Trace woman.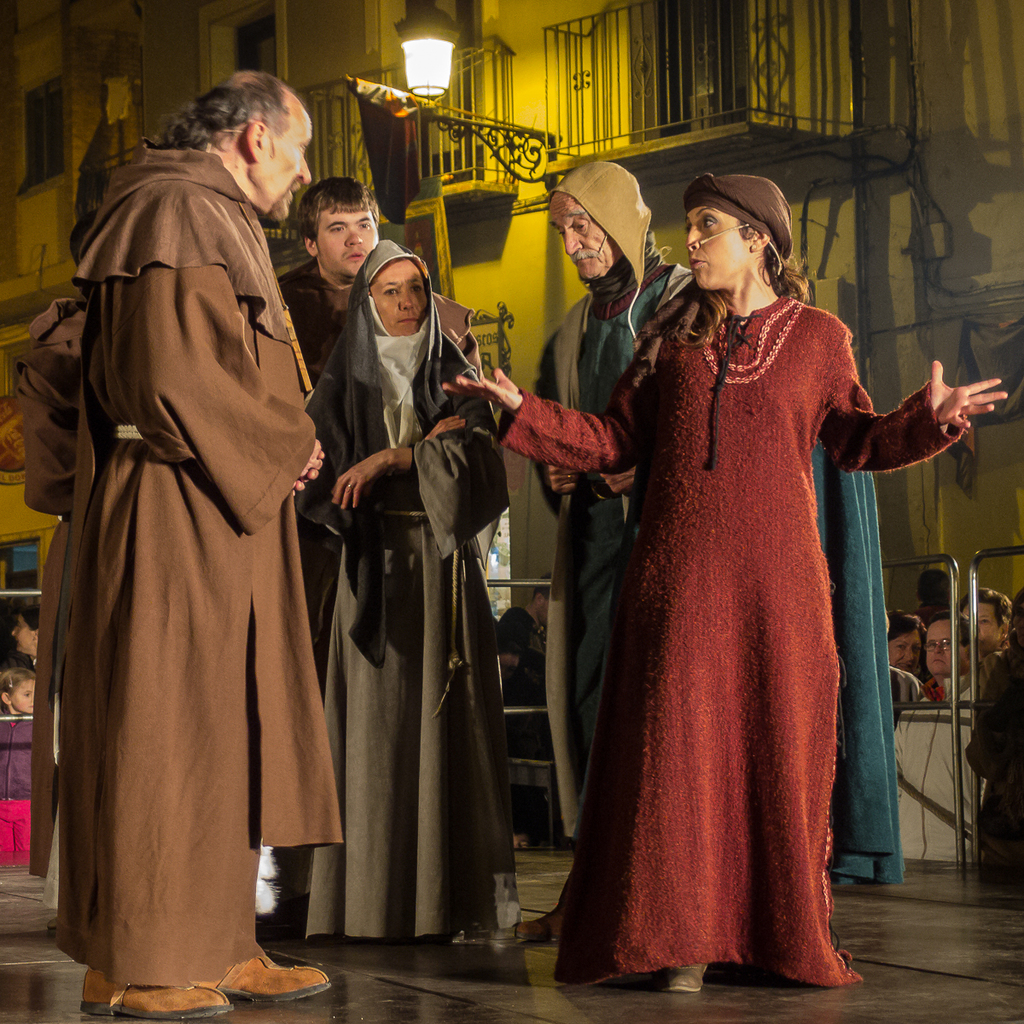
Traced to <region>439, 173, 1009, 998</region>.
